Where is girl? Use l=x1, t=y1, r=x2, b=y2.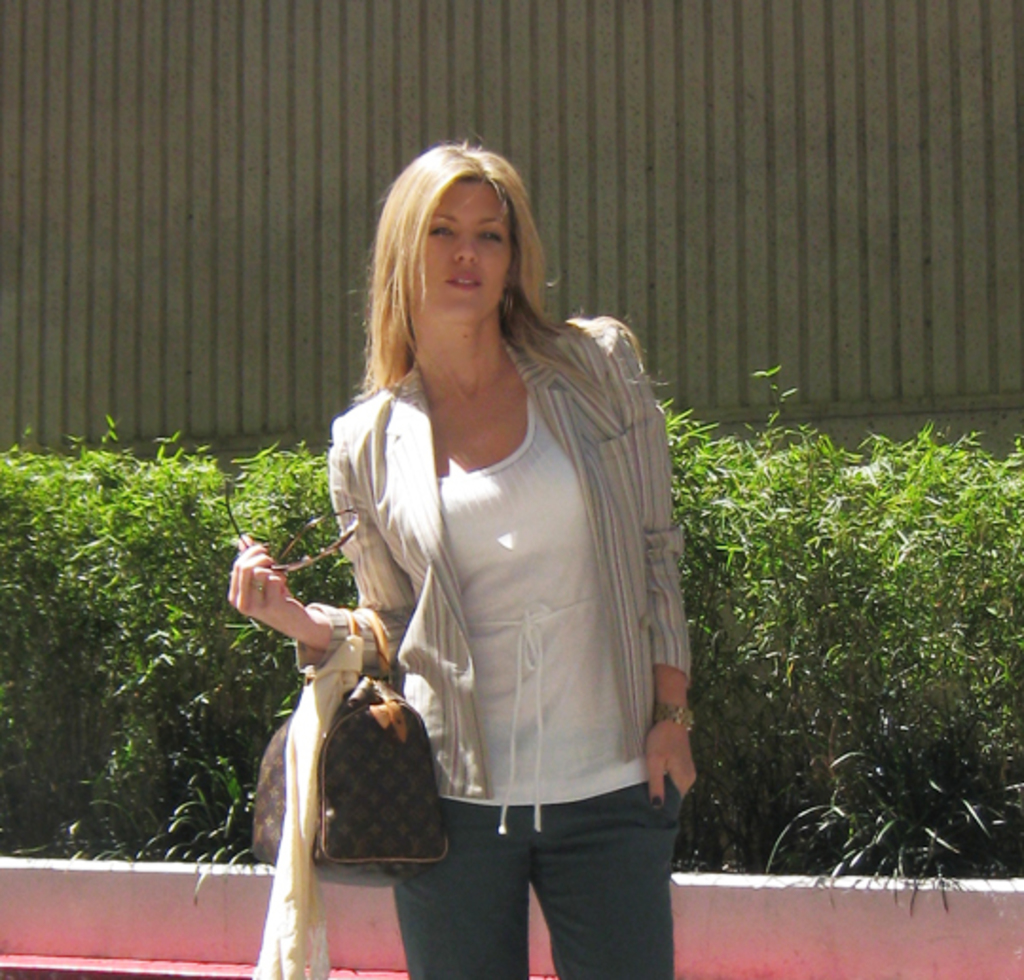
l=228, t=127, r=696, b=978.
